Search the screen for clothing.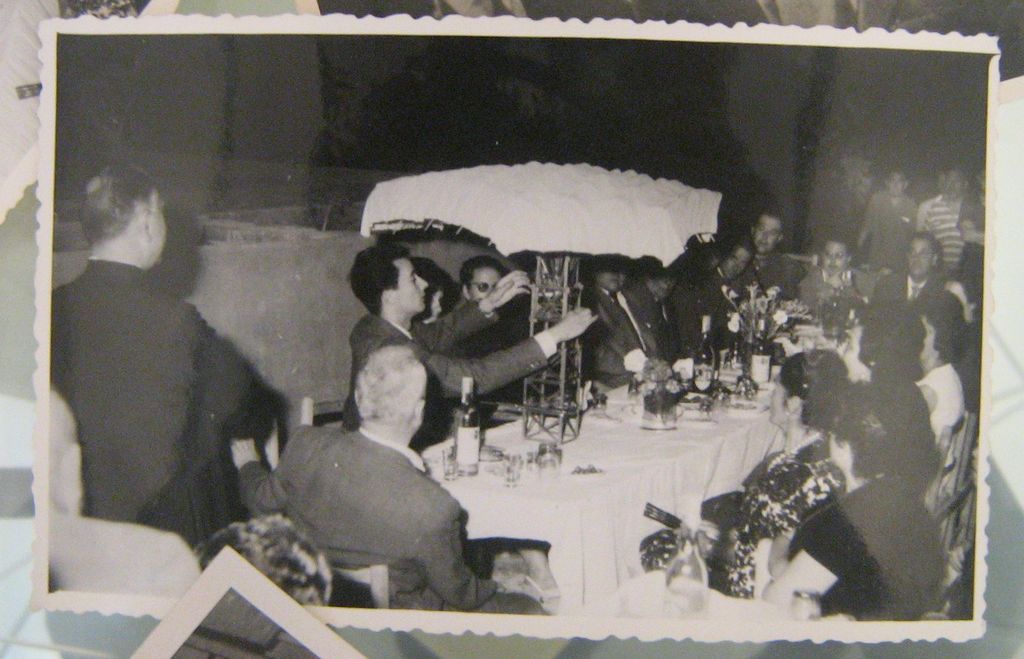
Found at pyautogui.locateOnScreen(953, 191, 988, 277).
